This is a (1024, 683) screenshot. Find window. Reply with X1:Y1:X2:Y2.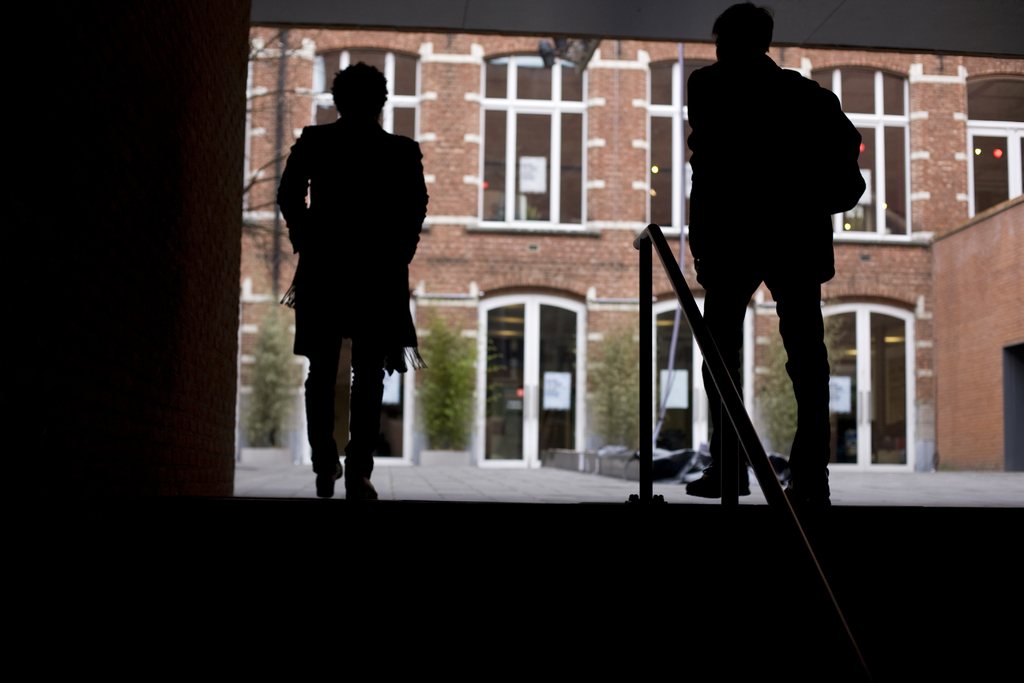
963:73:1023:219.
